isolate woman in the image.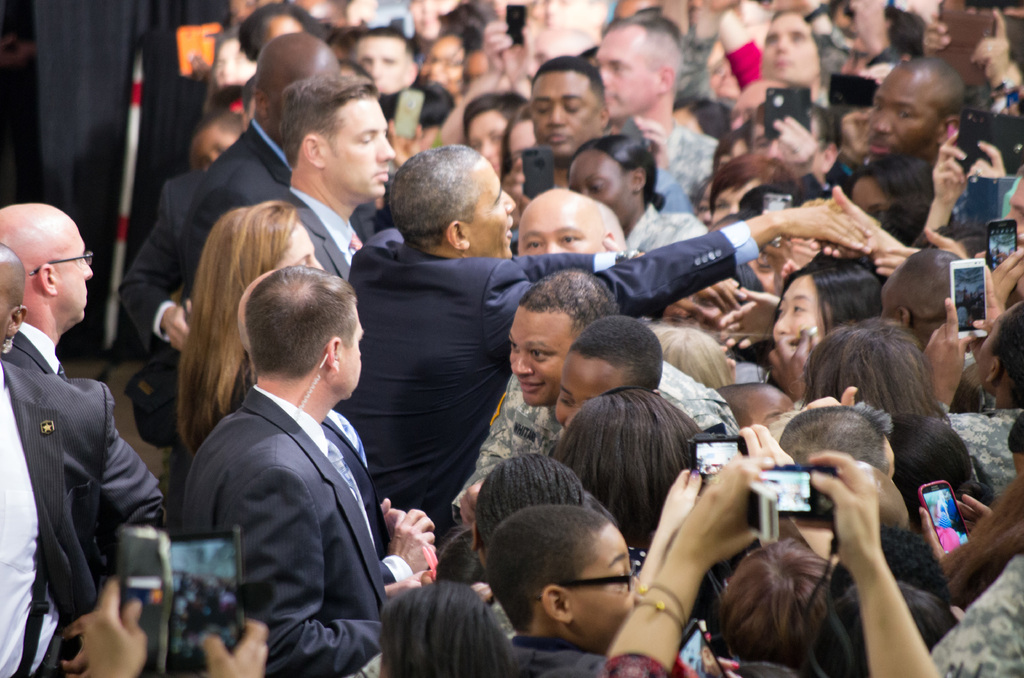
Isolated region: 179,198,334,449.
